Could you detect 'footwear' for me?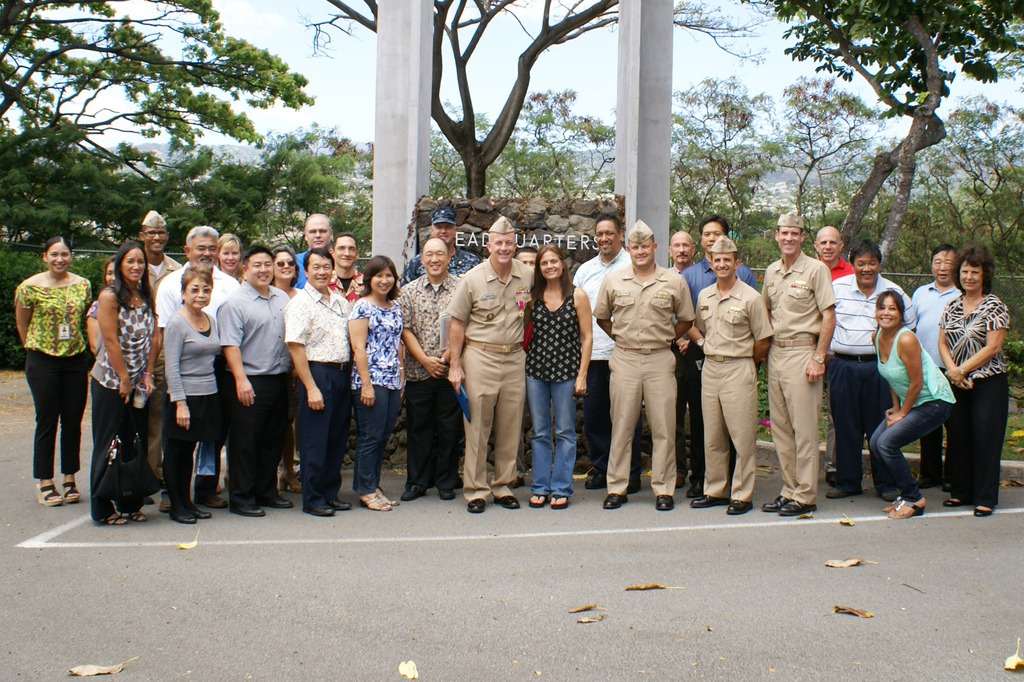
Detection result: select_region(40, 482, 60, 501).
